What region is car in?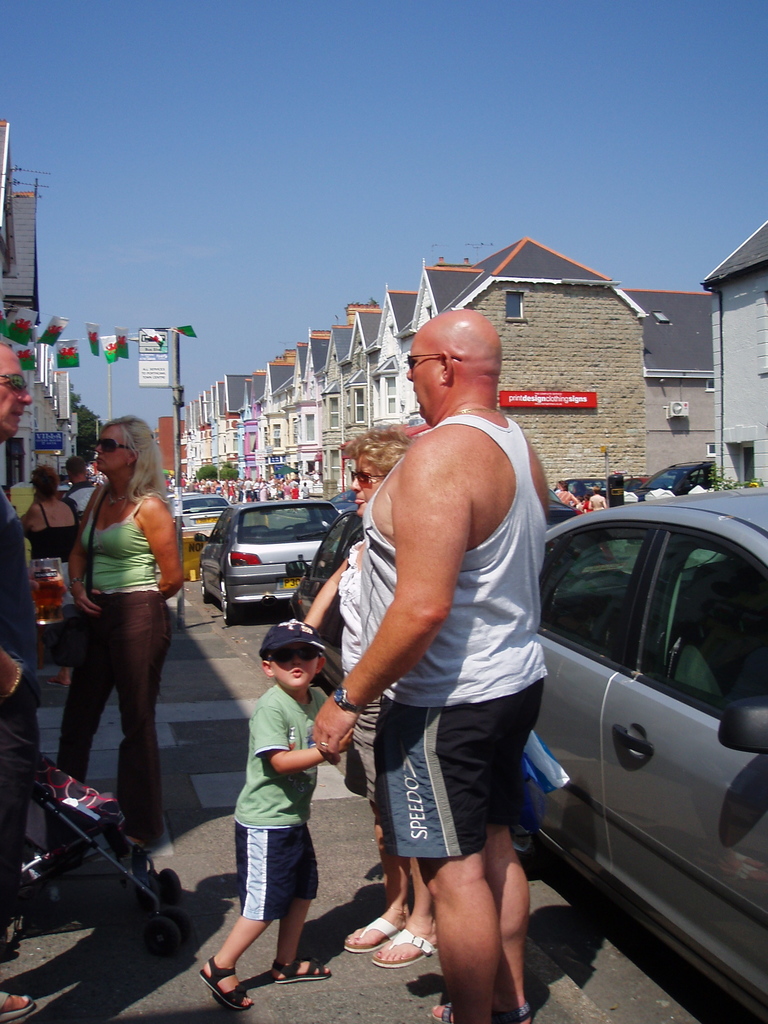
box(534, 490, 767, 1023).
